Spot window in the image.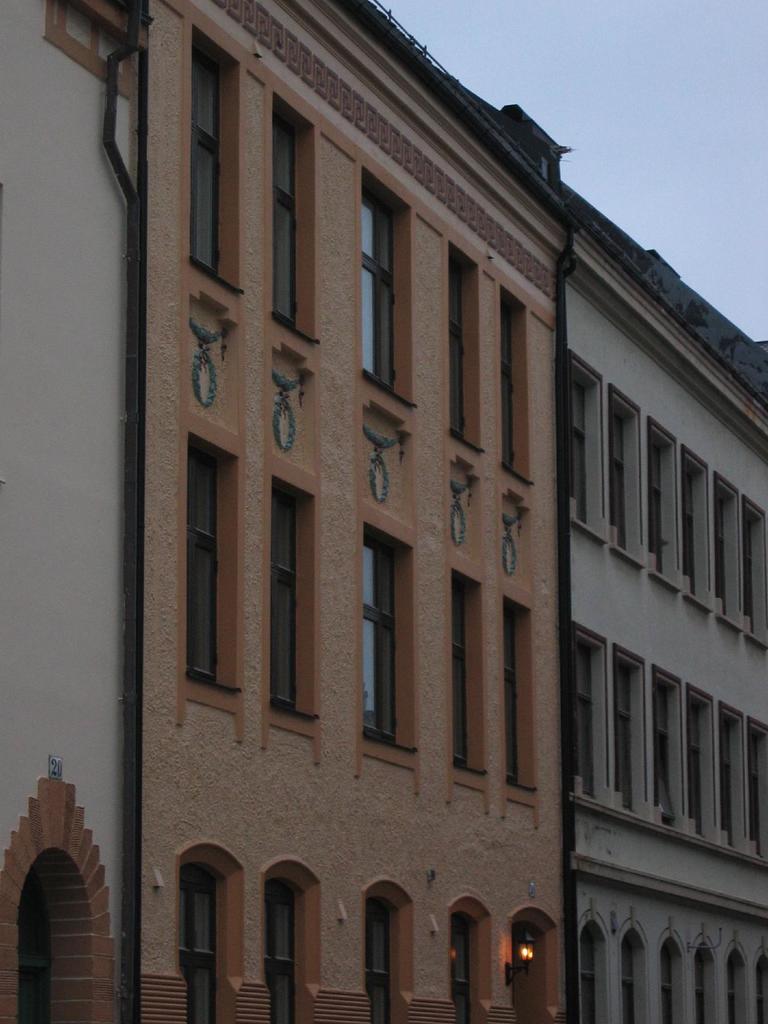
window found at {"left": 168, "top": 374, "right": 259, "bottom": 699}.
